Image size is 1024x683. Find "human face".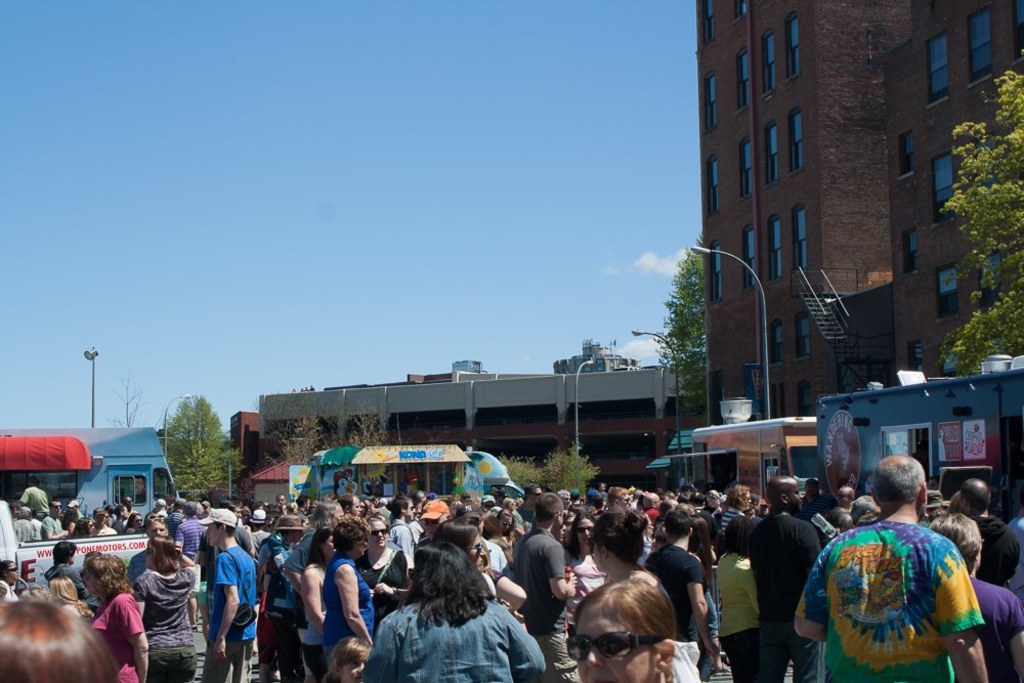
box=[564, 605, 650, 681].
